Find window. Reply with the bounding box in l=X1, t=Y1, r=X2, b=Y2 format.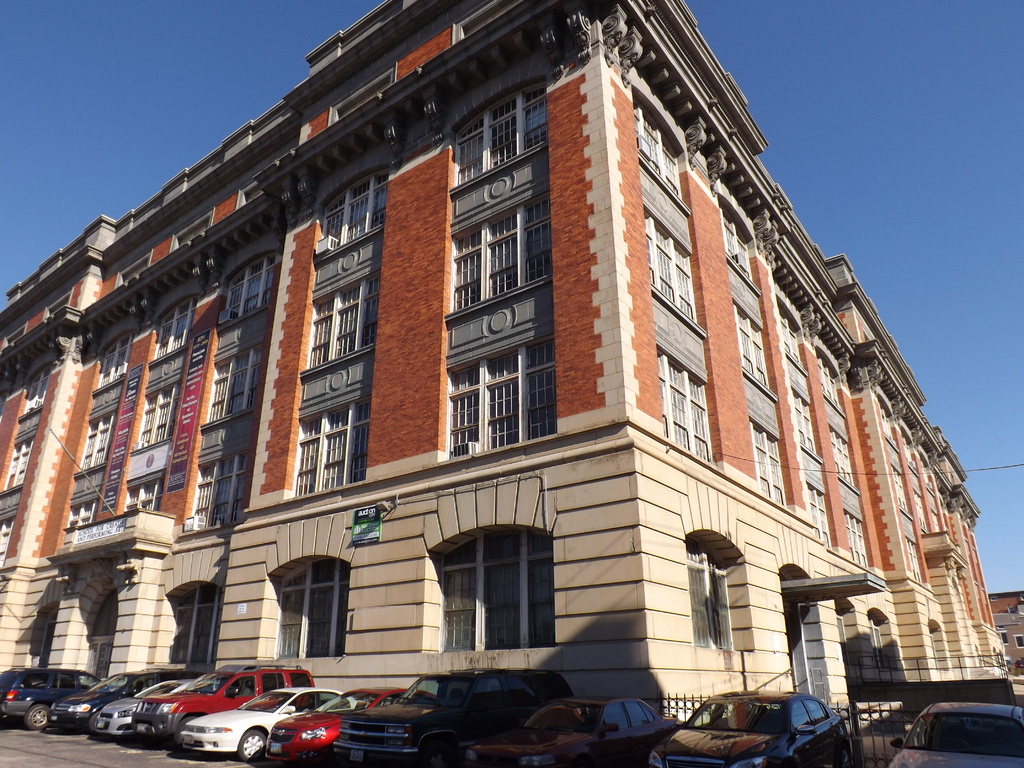
l=196, t=447, r=252, b=534.
